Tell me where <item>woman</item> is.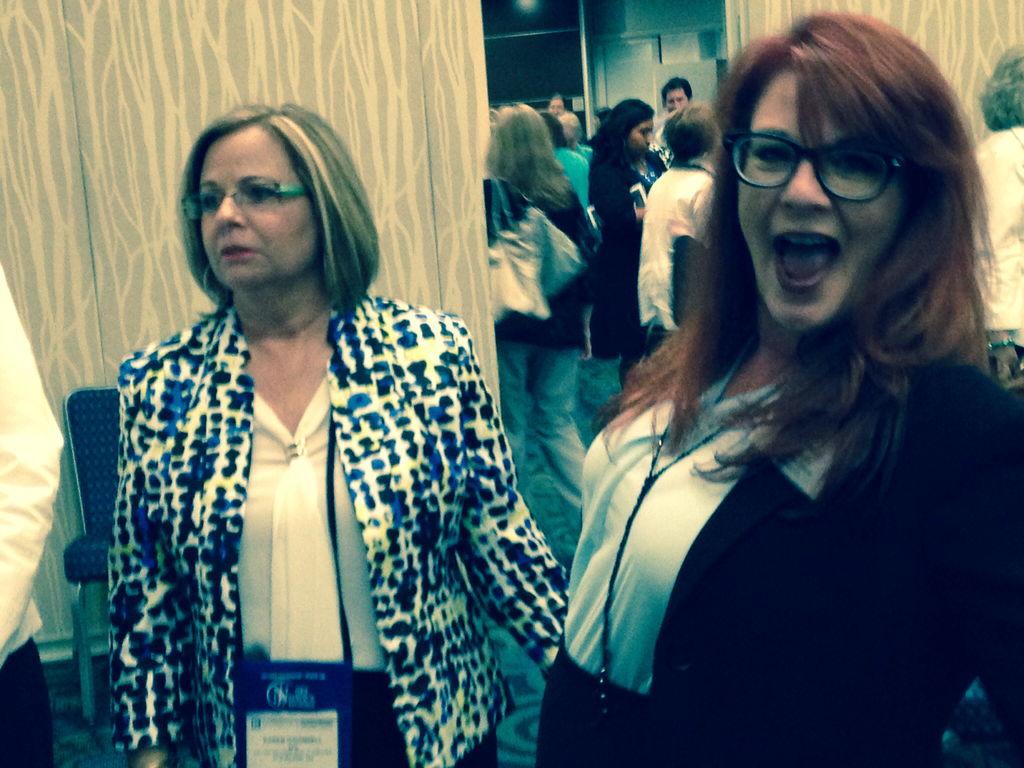
<item>woman</item> is at 489 32 989 767.
